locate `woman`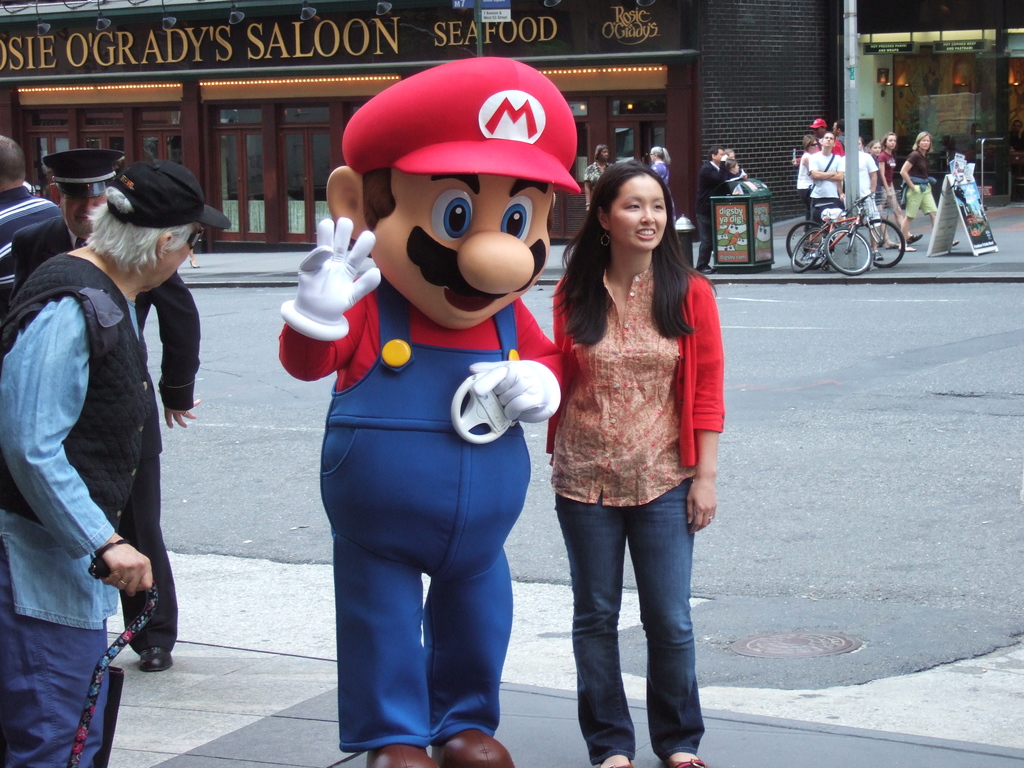
l=895, t=134, r=965, b=248
